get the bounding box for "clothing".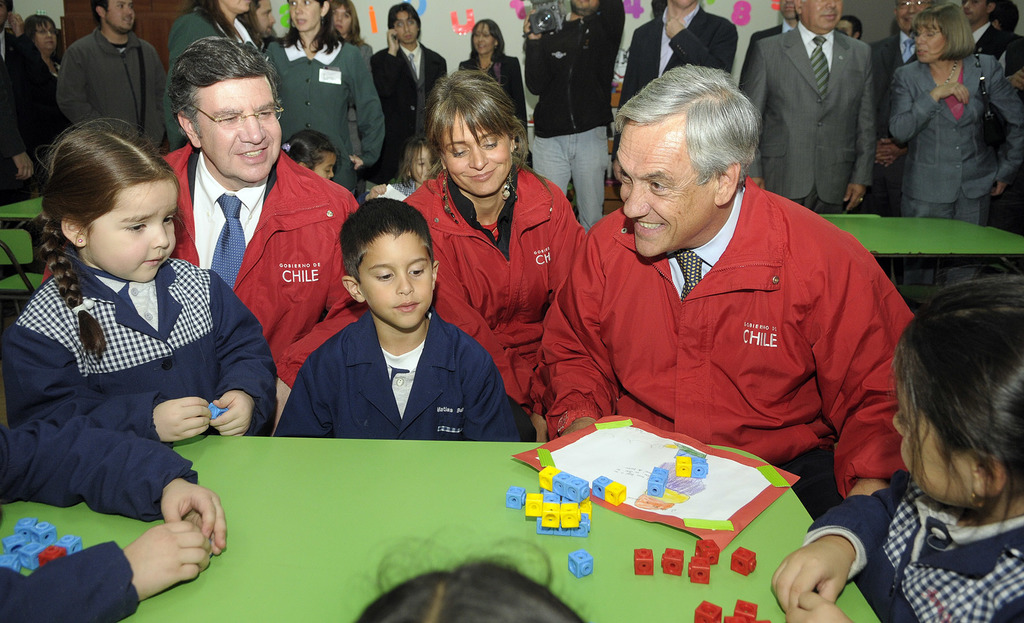
<box>557,155,908,499</box>.
